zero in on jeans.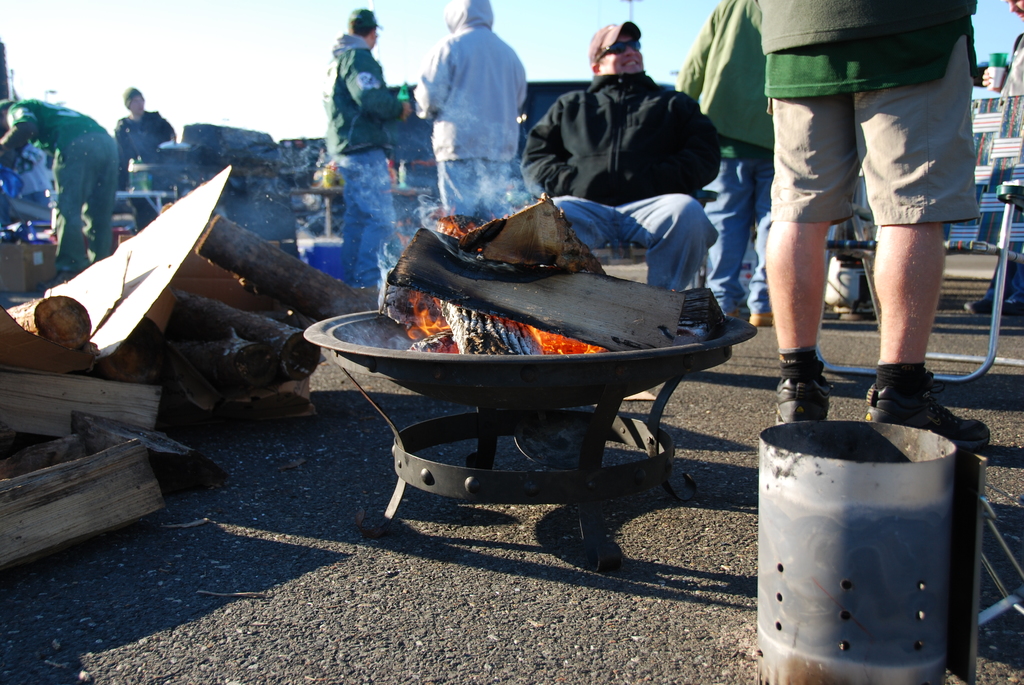
Zeroed in: <bbox>554, 199, 706, 287</bbox>.
